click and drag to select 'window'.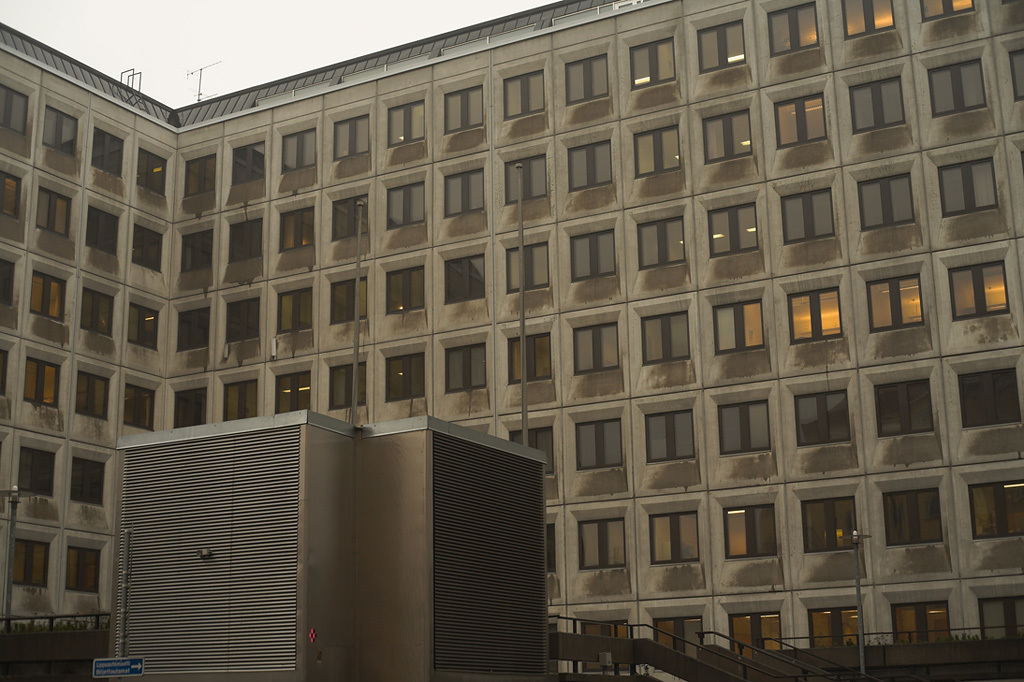
Selection: region(274, 370, 310, 411).
